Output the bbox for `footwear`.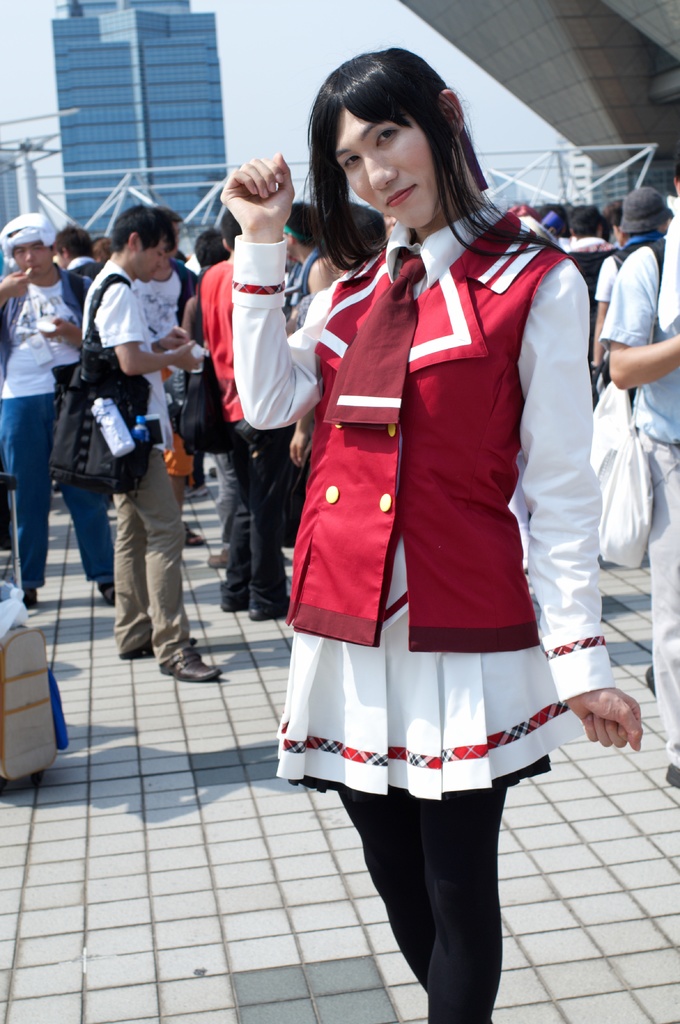
[17, 586, 40, 612].
